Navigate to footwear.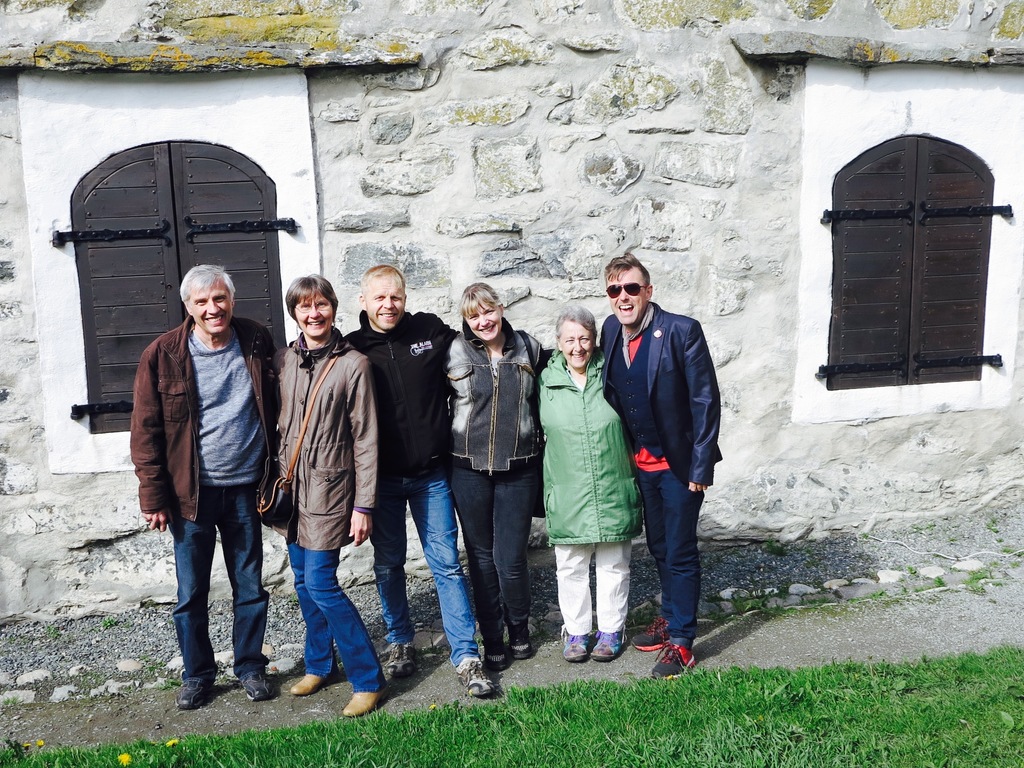
Navigation target: l=290, t=673, r=330, b=696.
